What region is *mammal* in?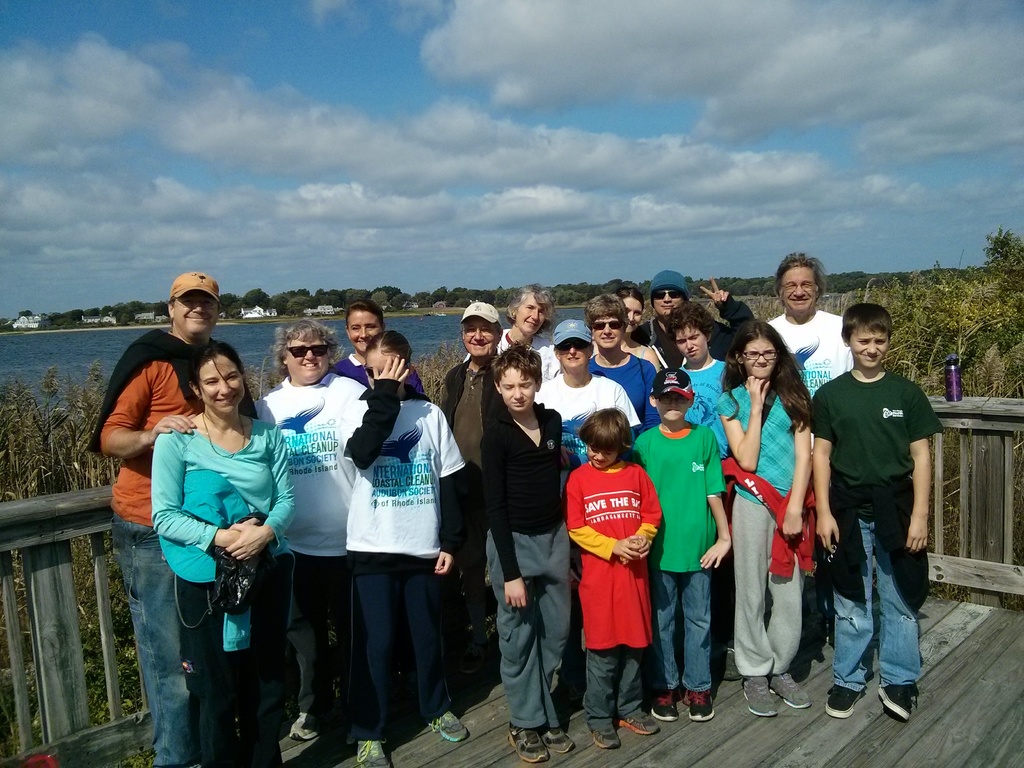
[x1=809, y1=302, x2=943, y2=719].
